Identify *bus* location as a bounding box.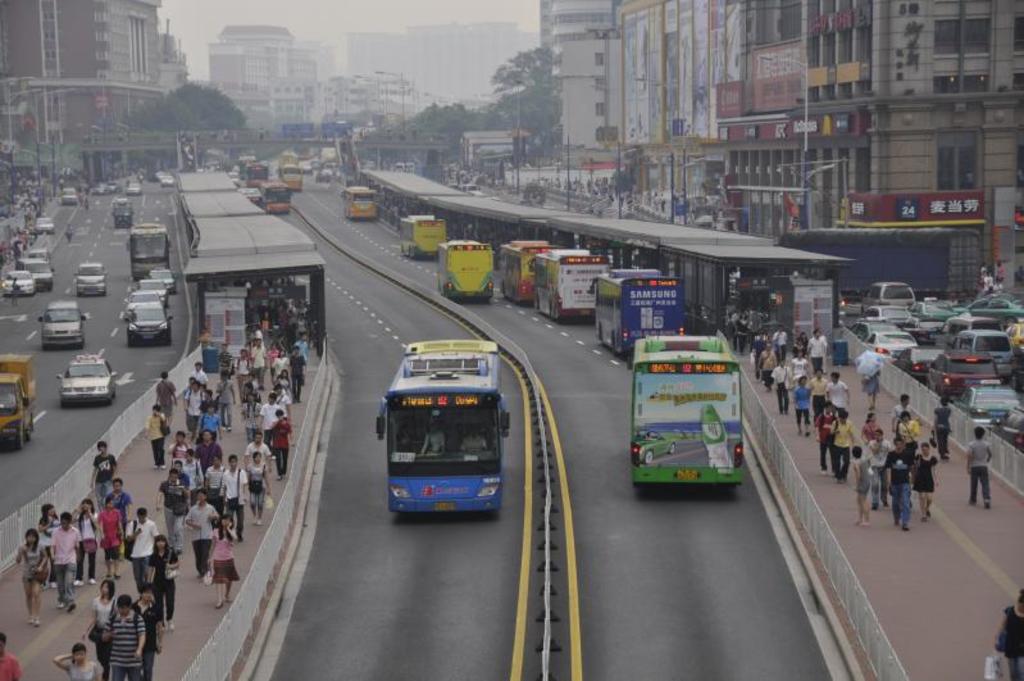
crop(278, 158, 306, 192).
